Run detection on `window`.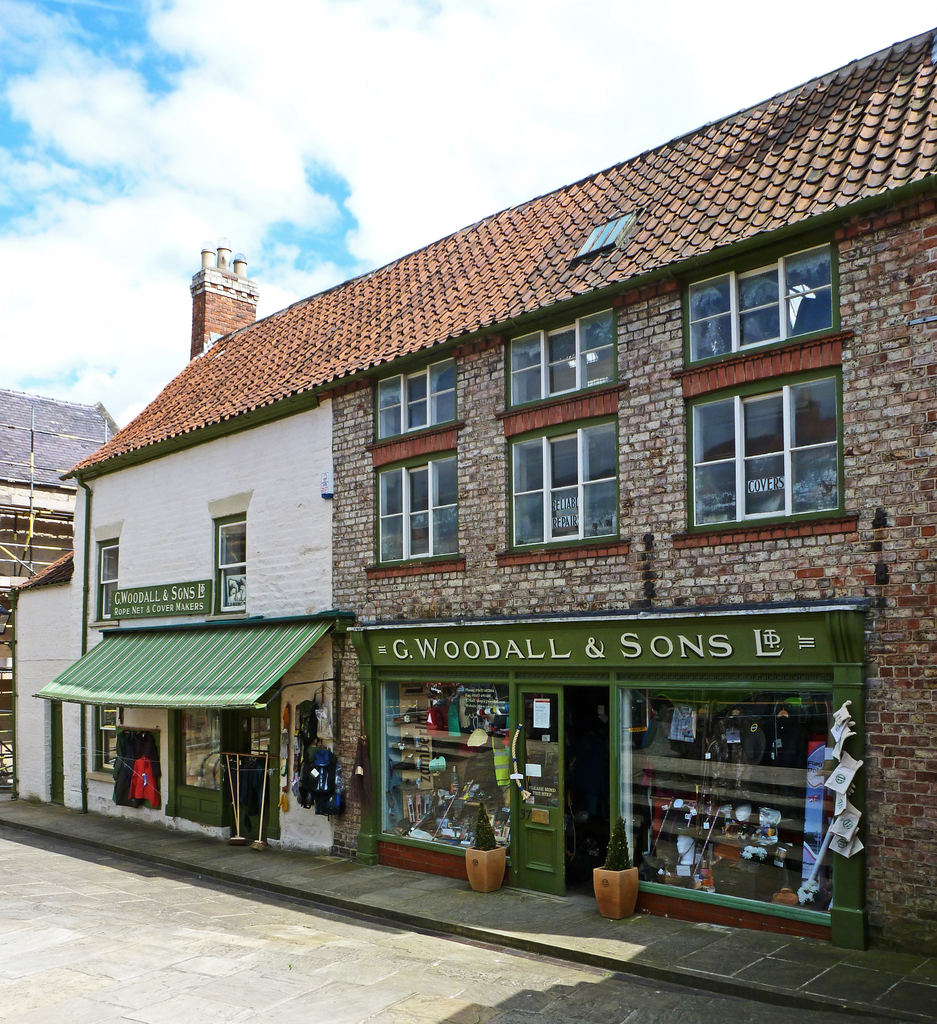
Result: pyautogui.locateOnScreen(200, 506, 250, 620).
